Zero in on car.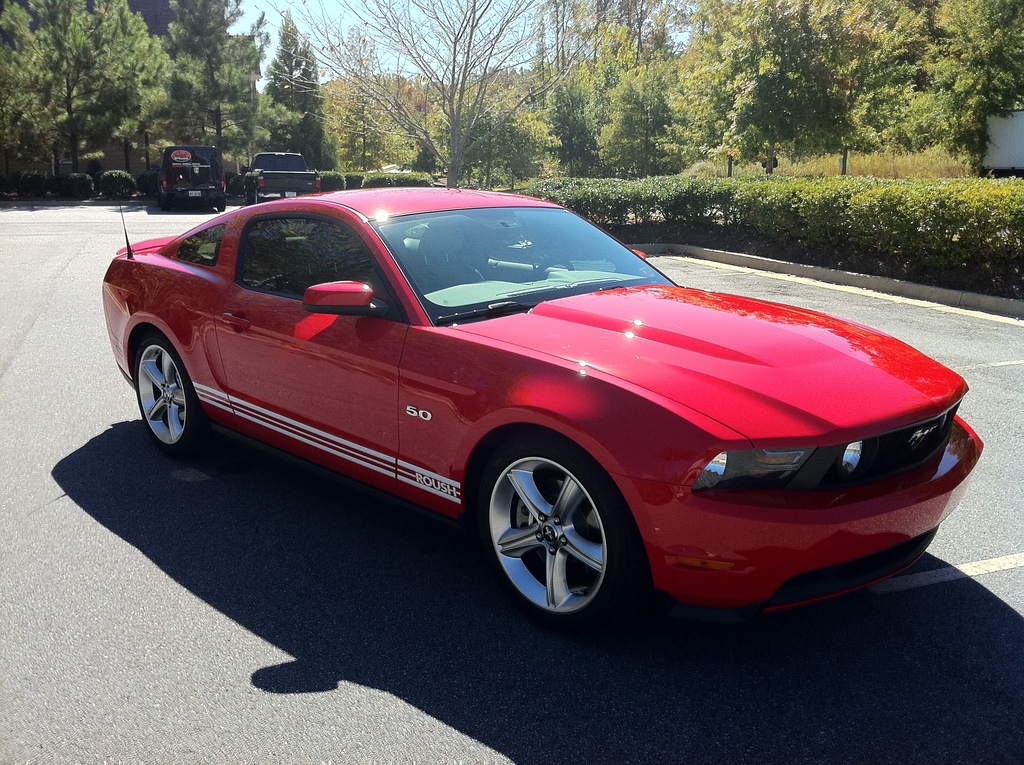
Zeroed in: 101/186/985/631.
